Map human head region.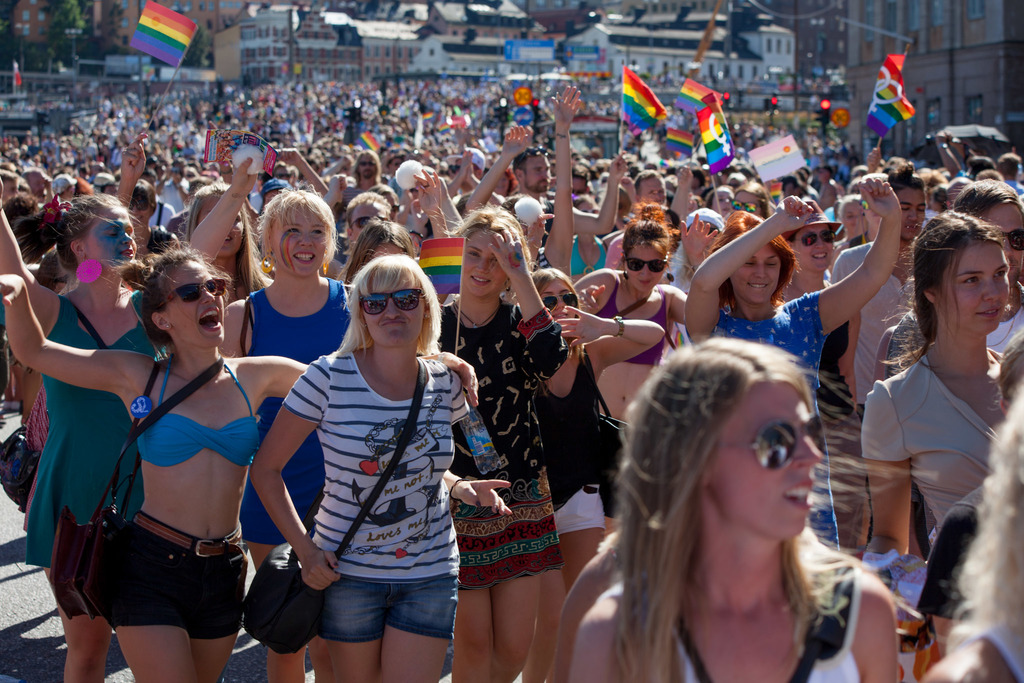
Mapped to region(274, 158, 291, 183).
